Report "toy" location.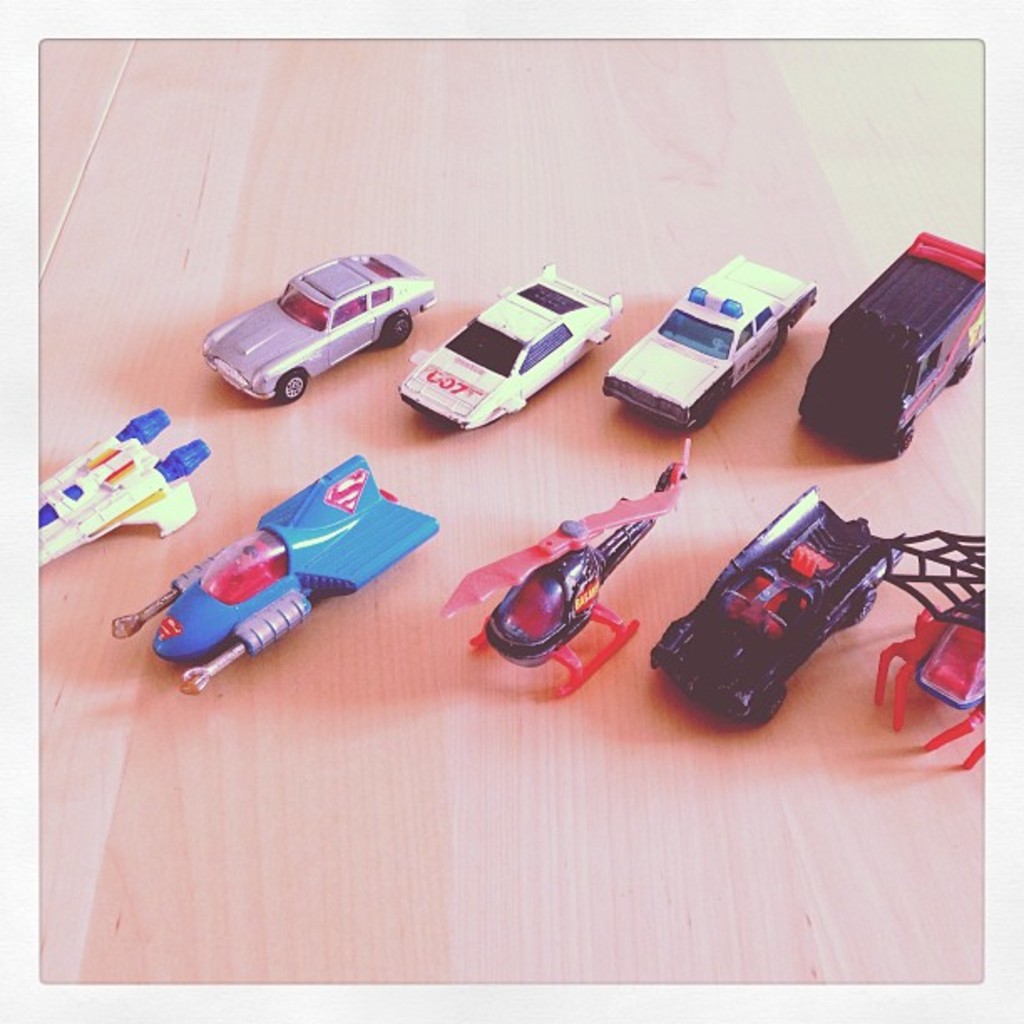
Report: [442, 445, 704, 708].
